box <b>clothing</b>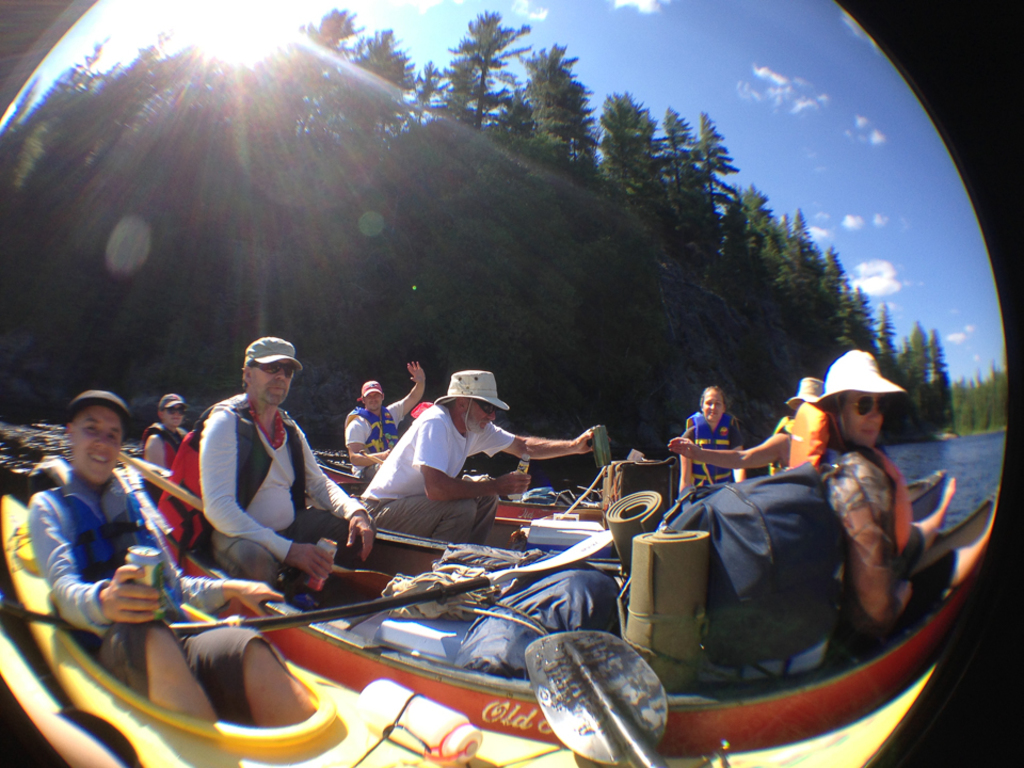
pyautogui.locateOnScreen(174, 354, 336, 597)
